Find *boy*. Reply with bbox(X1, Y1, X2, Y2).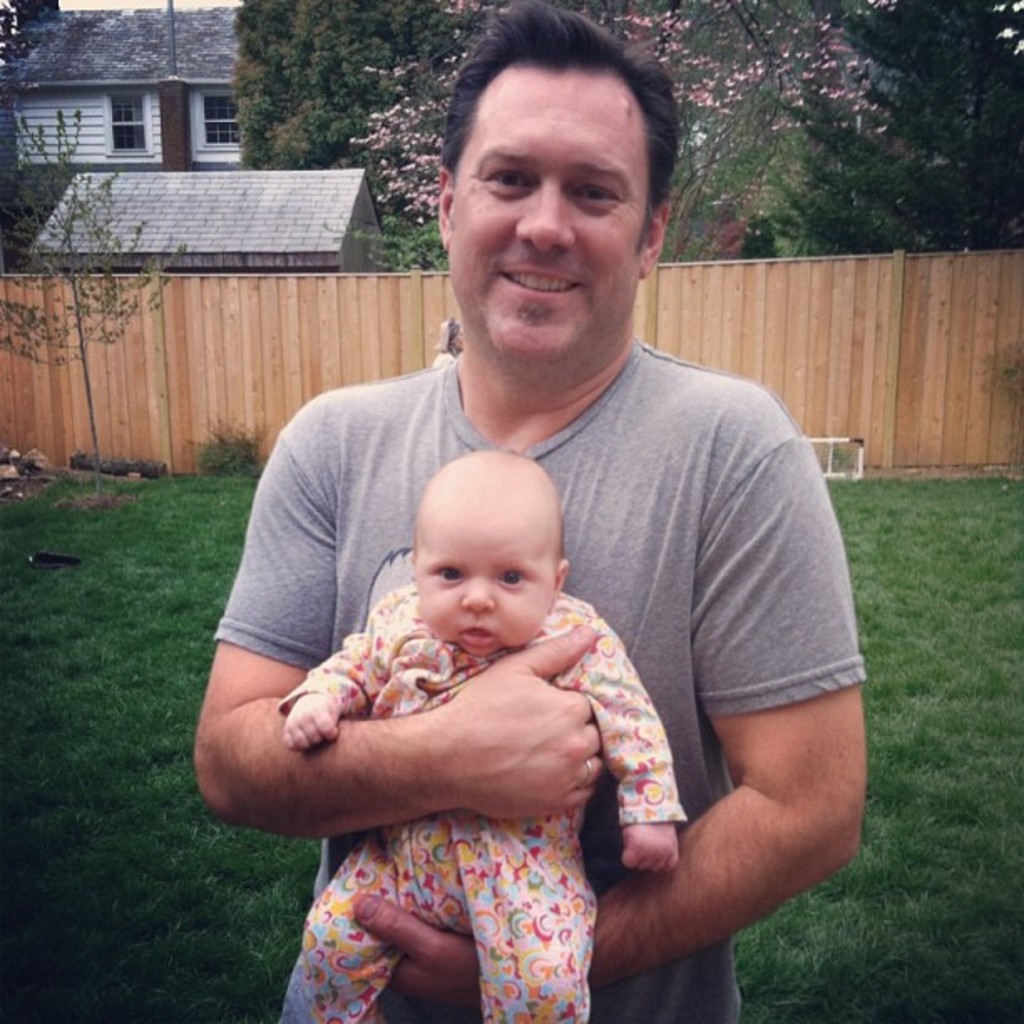
bbox(244, 100, 838, 1004).
